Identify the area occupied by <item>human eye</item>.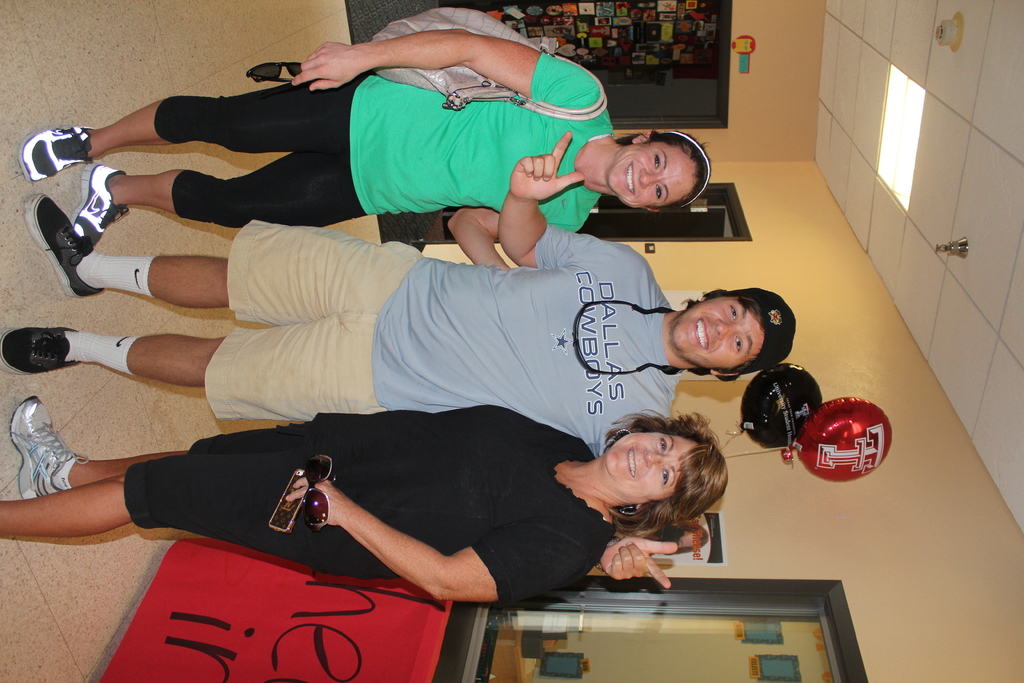
Area: pyautogui.locateOnScreen(650, 152, 662, 171).
